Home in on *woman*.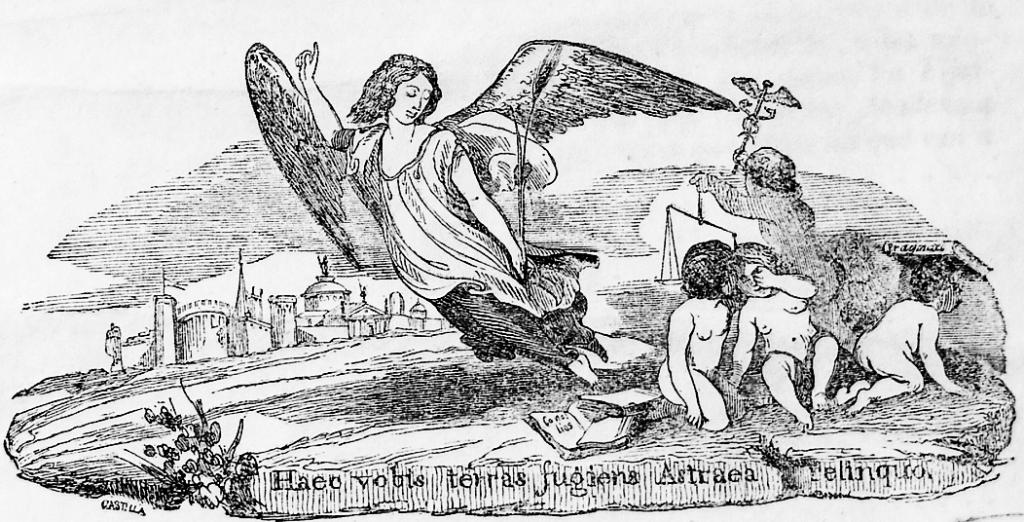
Homed in at 288, 33, 618, 392.
